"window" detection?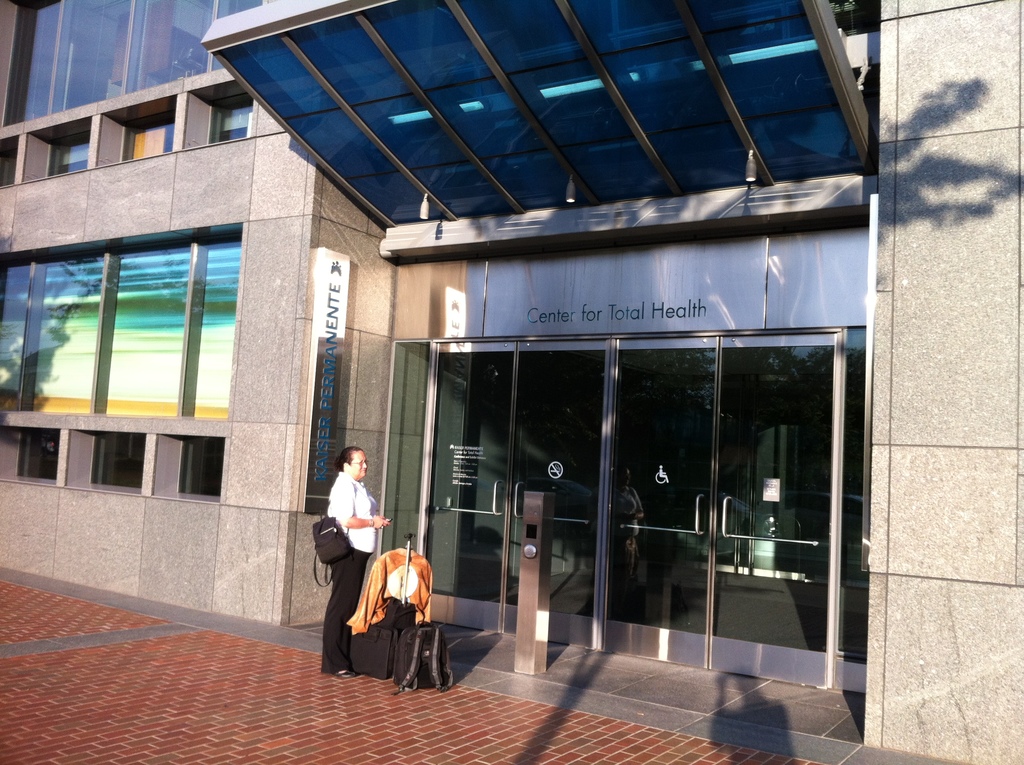
pyautogui.locateOnScreen(207, 90, 255, 145)
